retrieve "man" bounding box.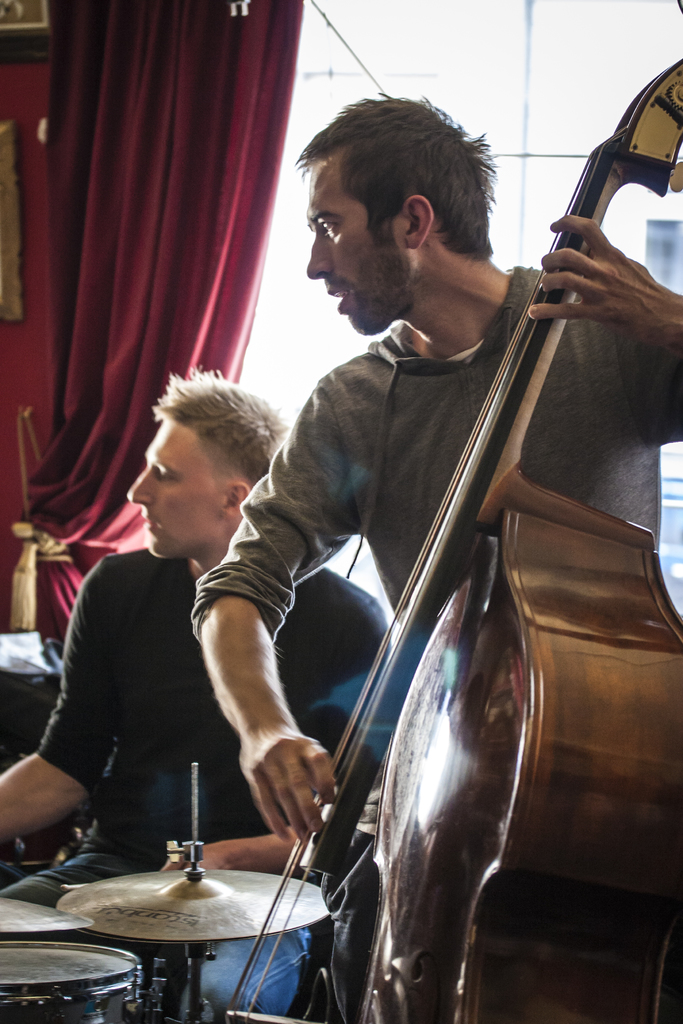
Bounding box: [0, 361, 386, 1023].
